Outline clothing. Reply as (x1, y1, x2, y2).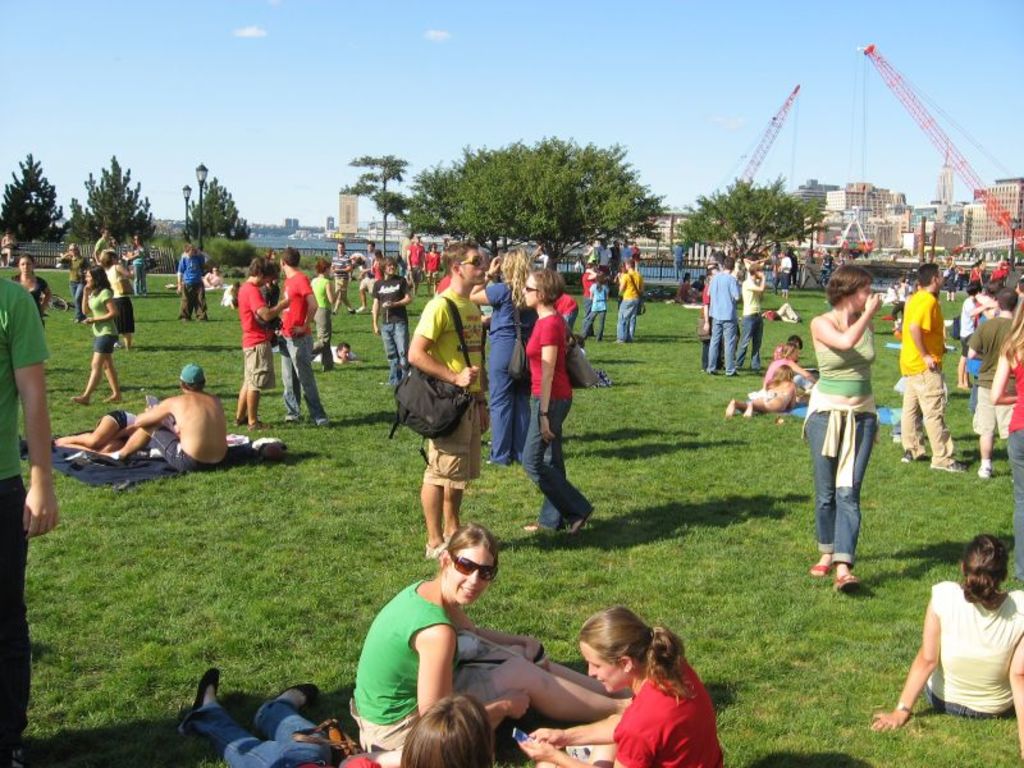
(412, 288, 485, 488).
